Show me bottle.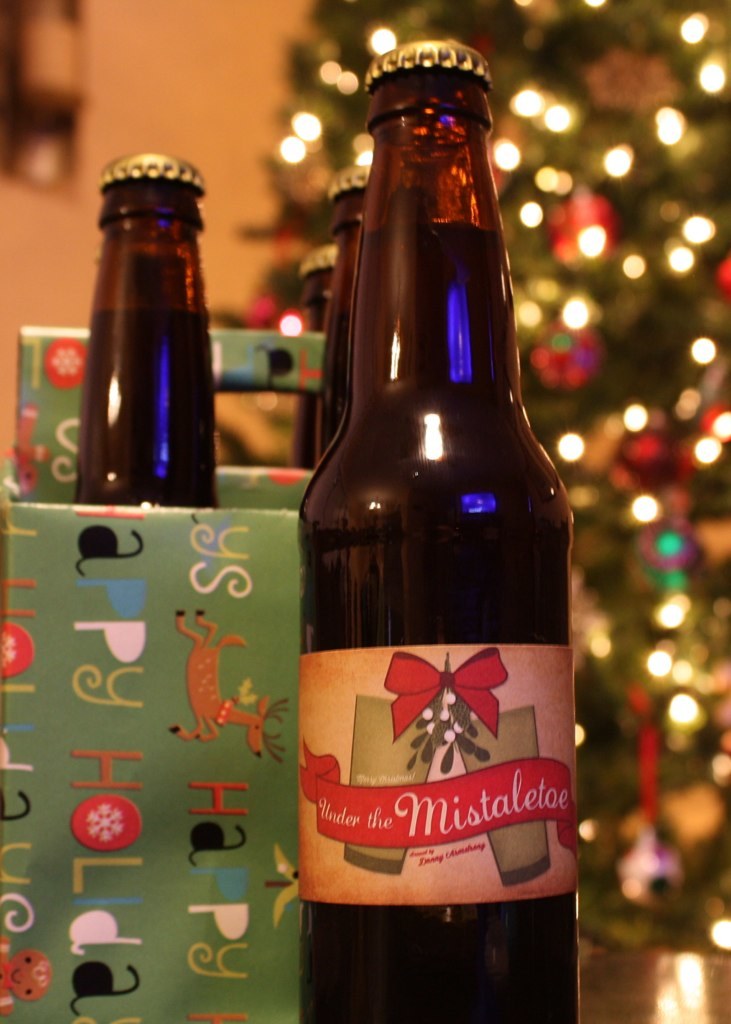
bottle is here: bbox=[290, 161, 377, 473].
